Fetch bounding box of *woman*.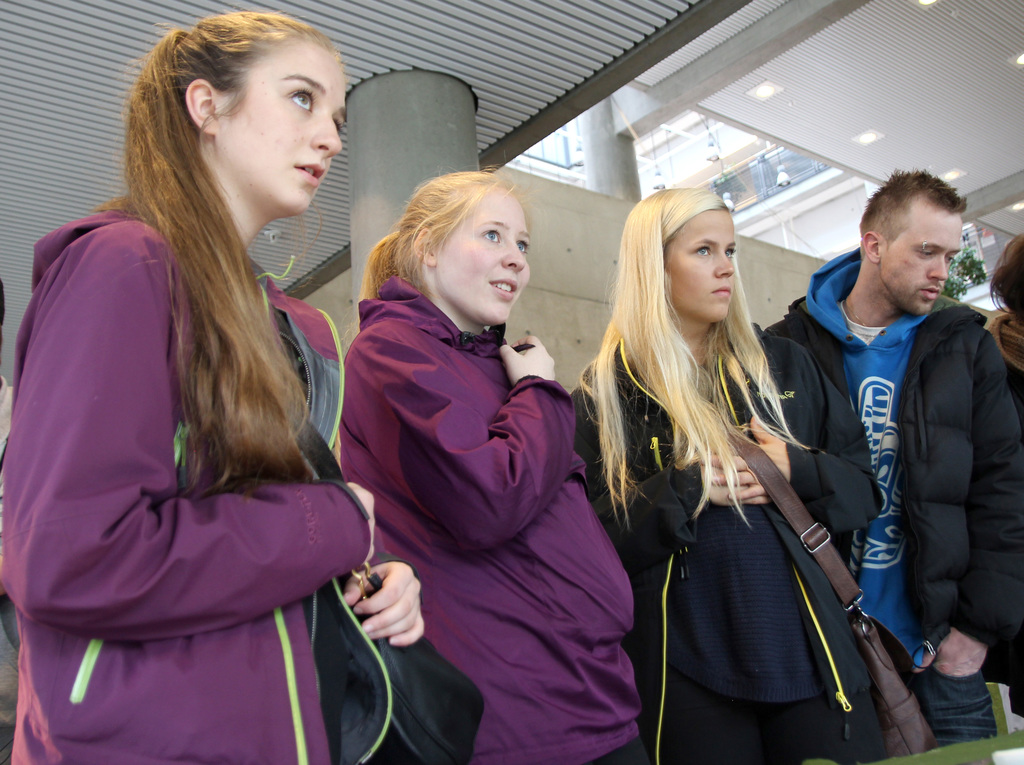
Bbox: [580,150,863,764].
